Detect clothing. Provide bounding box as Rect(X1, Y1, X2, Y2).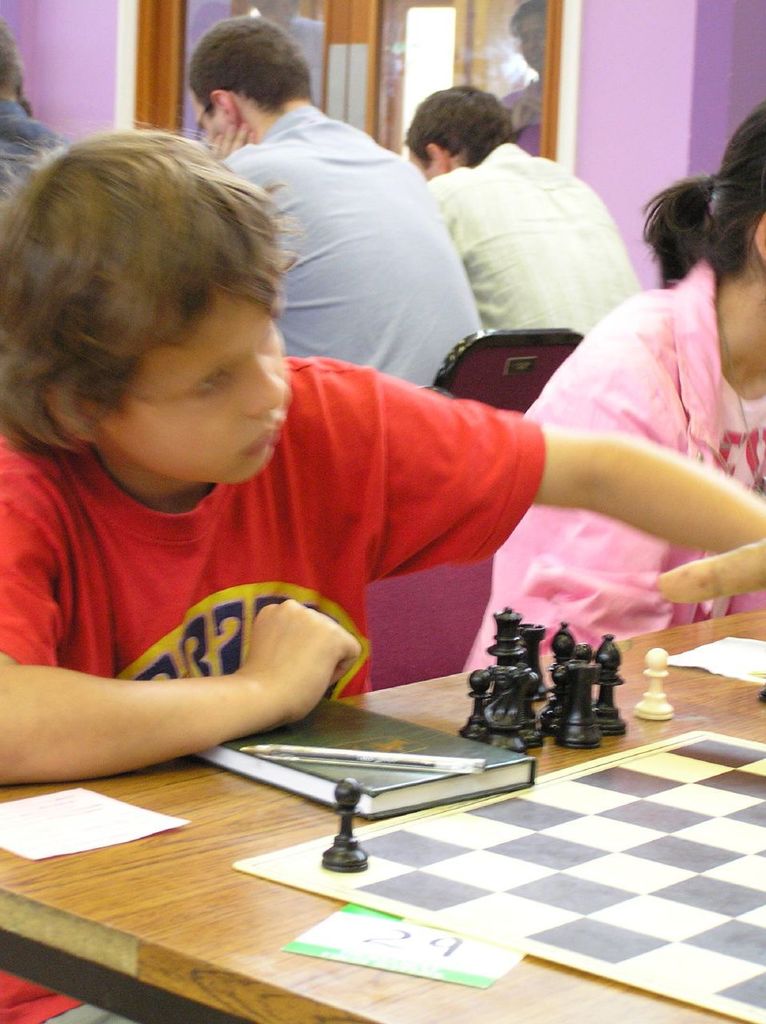
Rect(0, 354, 555, 1023).
